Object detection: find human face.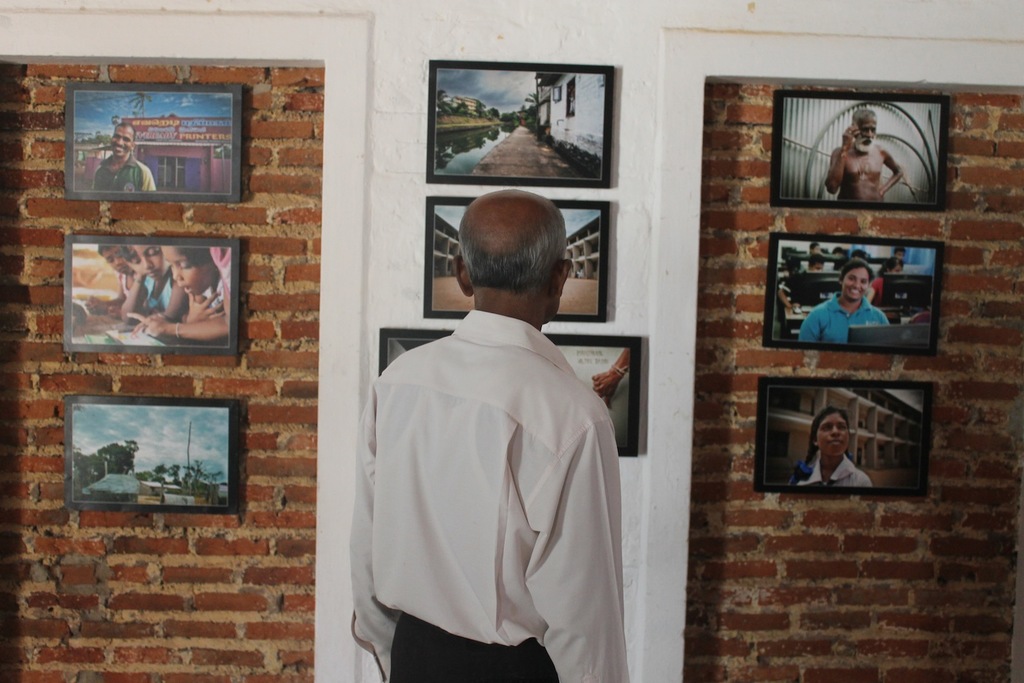
detection(841, 266, 865, 303).
